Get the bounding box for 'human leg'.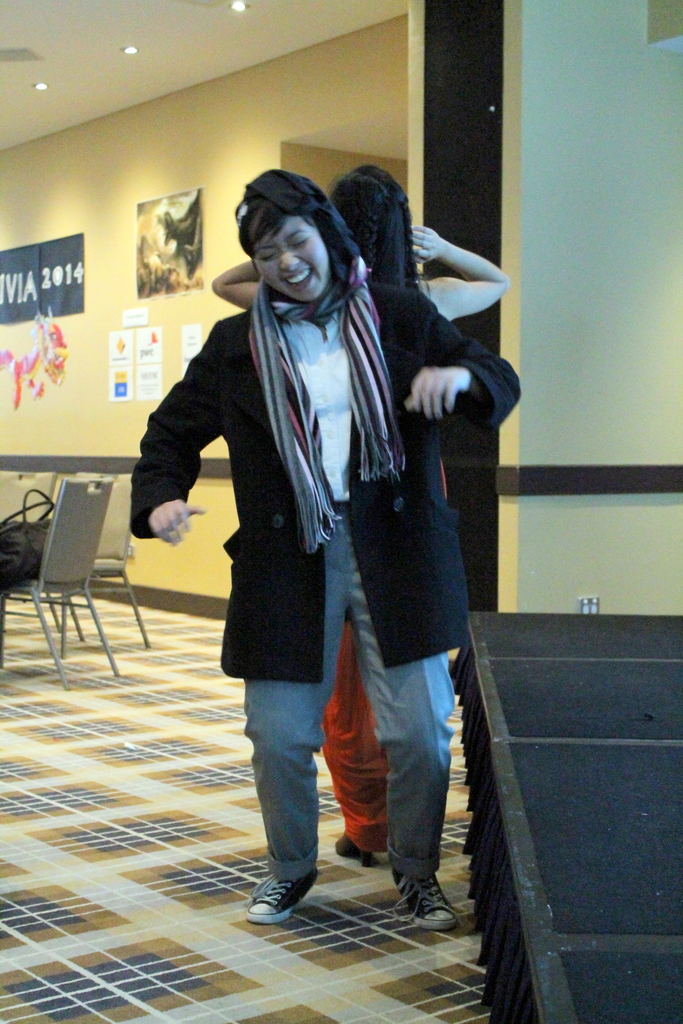
<bbox>353, 569, 462, 934</bbox>.
